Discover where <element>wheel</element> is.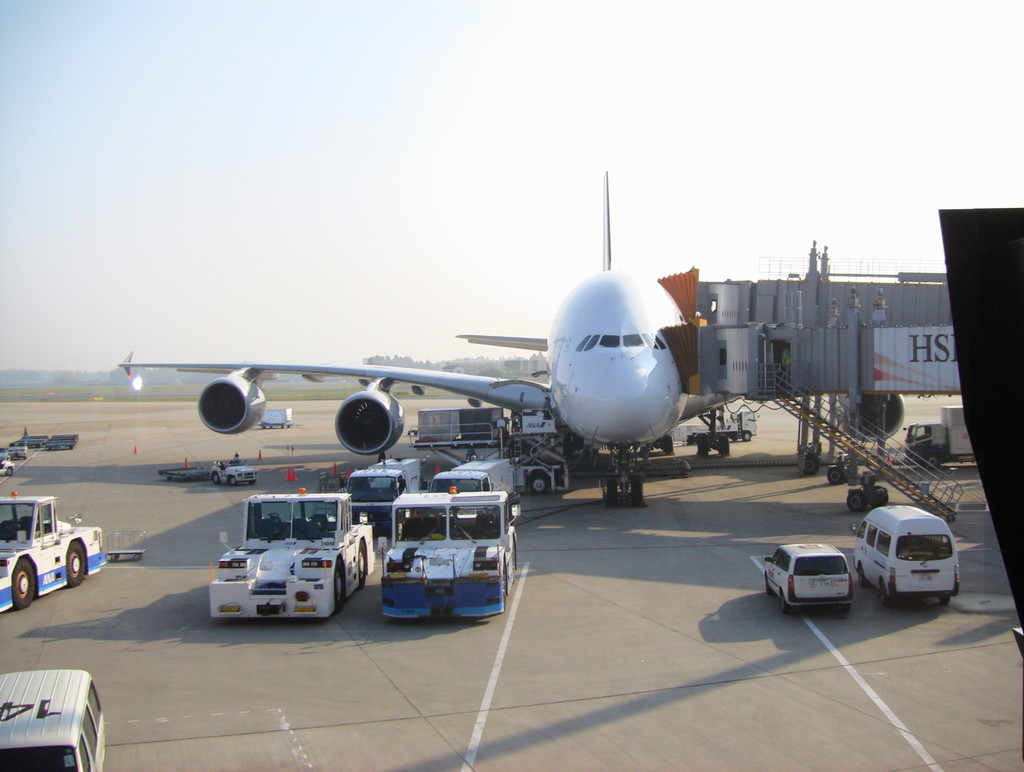
Discovered at {"left": 743, "top": 431, "right": 748, "bottom": 440}.
